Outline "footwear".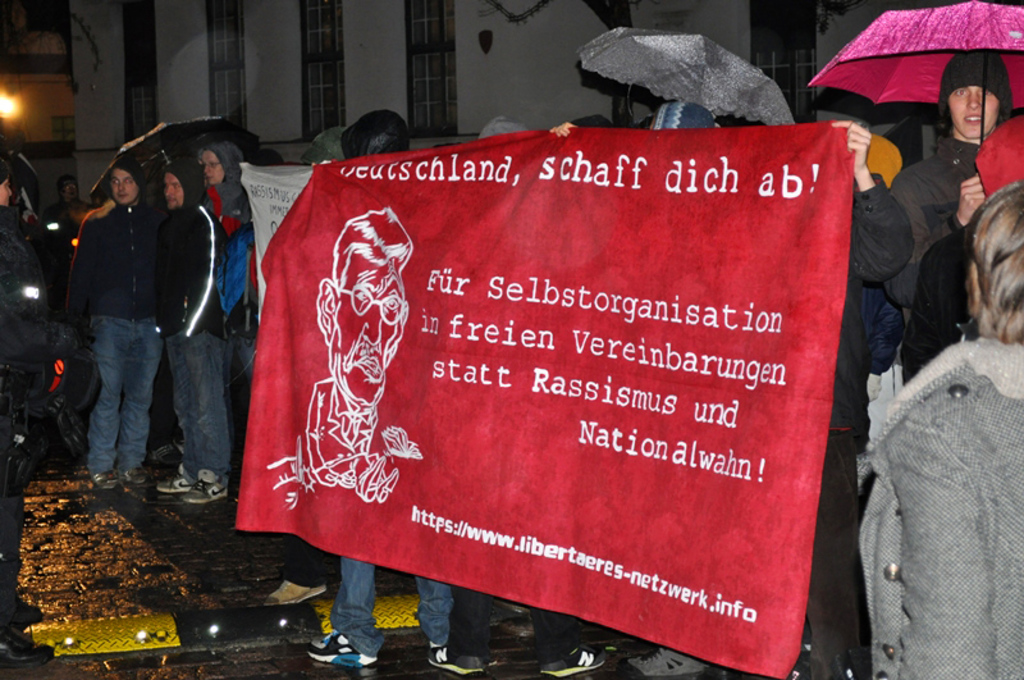
Outline: [left=431, top=638, right=497, bottom=679].
